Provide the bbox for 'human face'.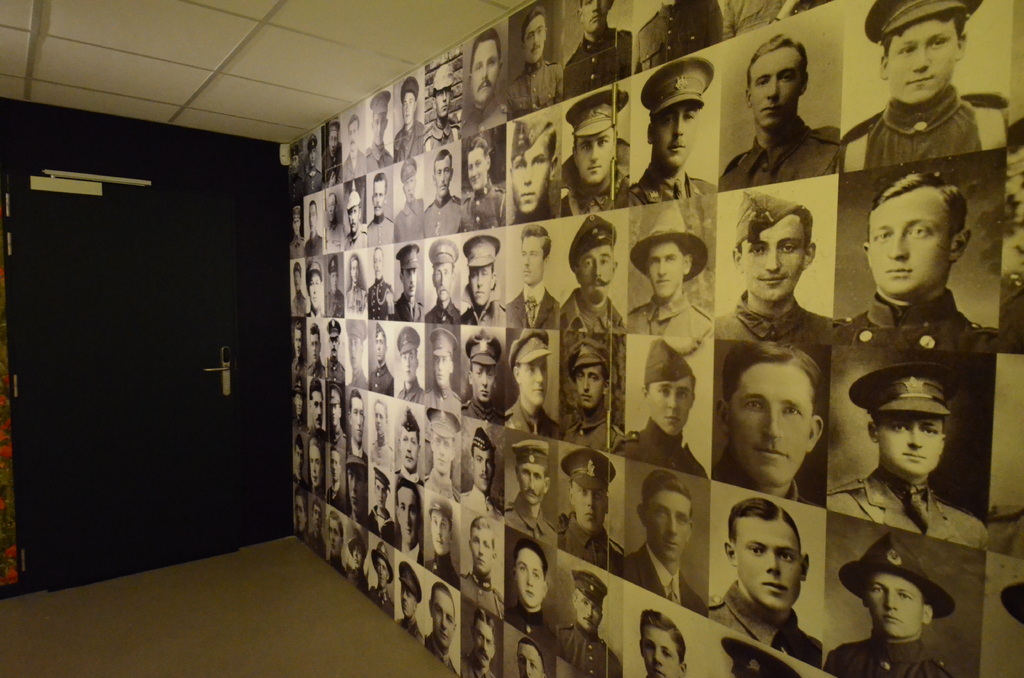
(401,92,415,121).
